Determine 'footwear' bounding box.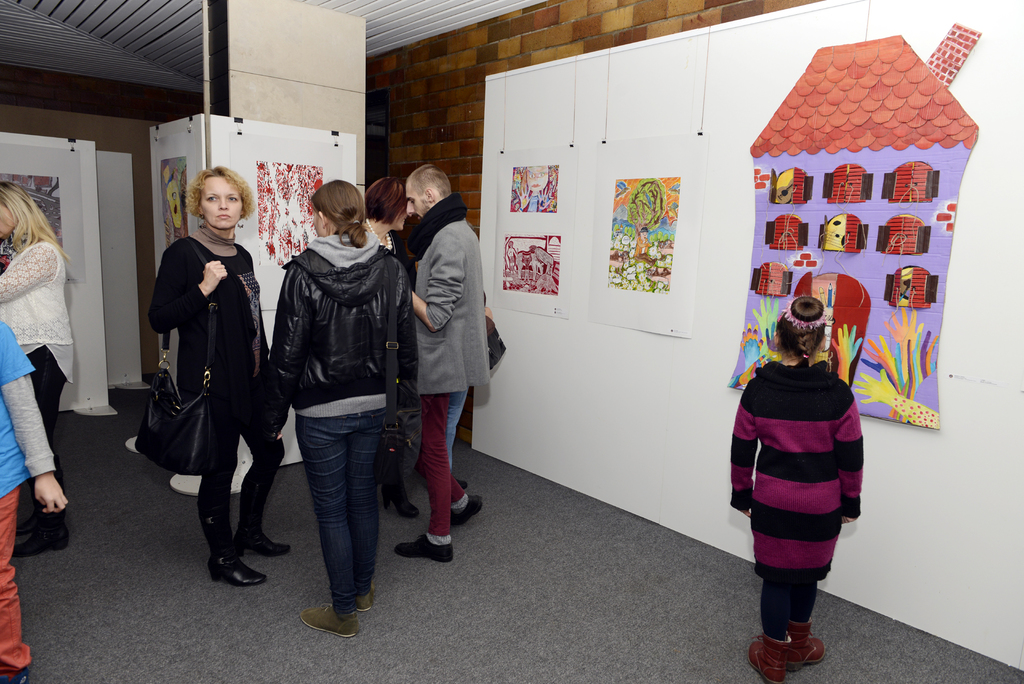
Determined: select_region(207, 551, 261, 587).
